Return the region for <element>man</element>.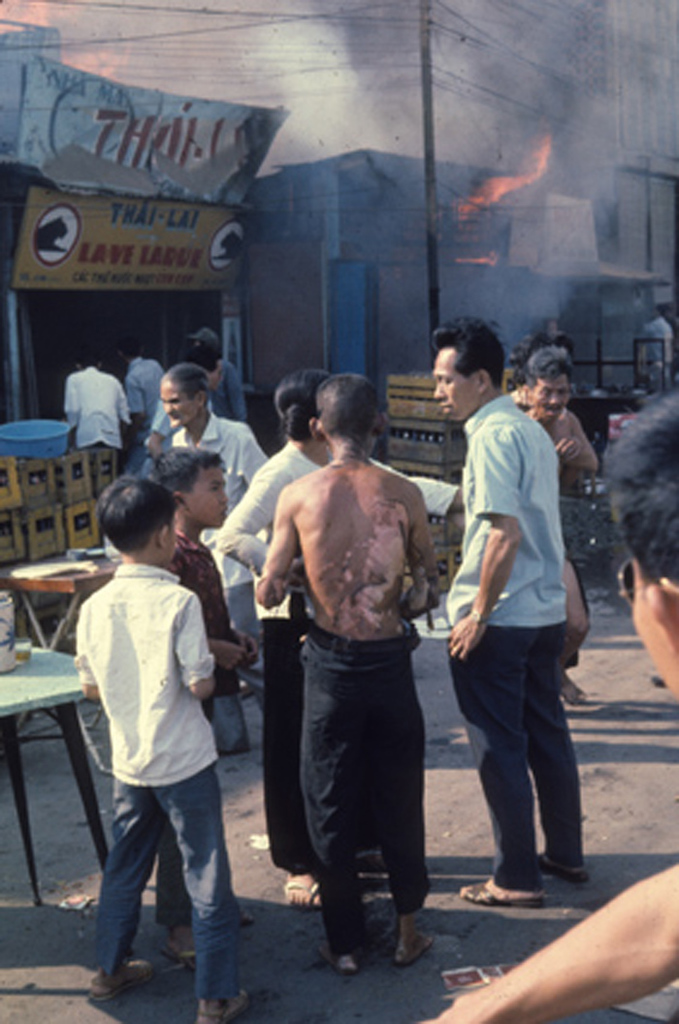
box(506, 343, 600, 714).
